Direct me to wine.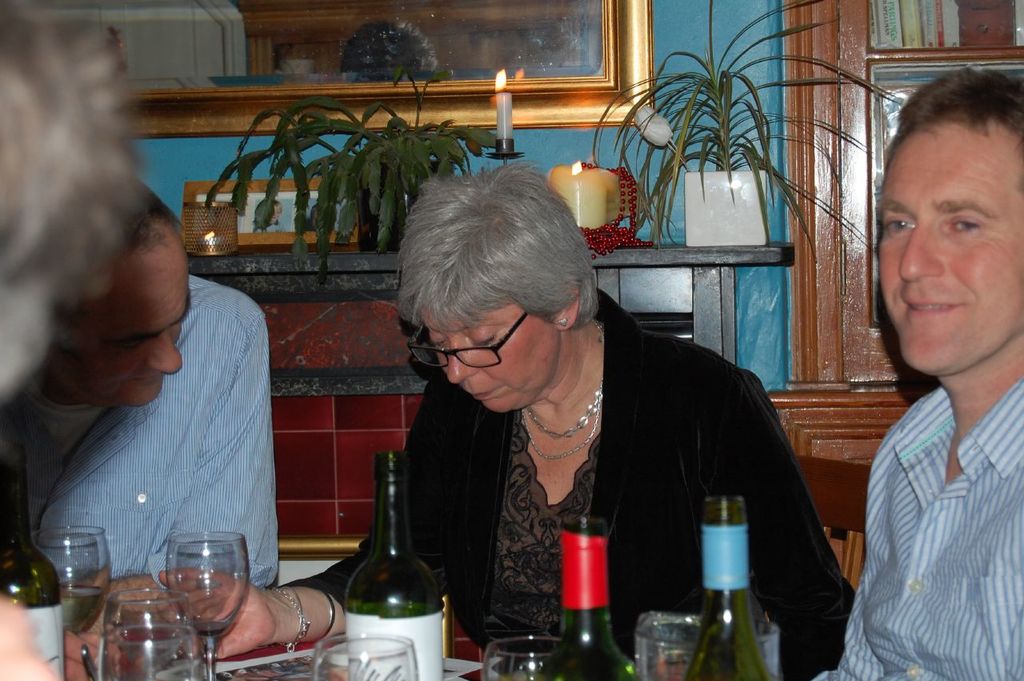
Direction: [335,451,452,676].
